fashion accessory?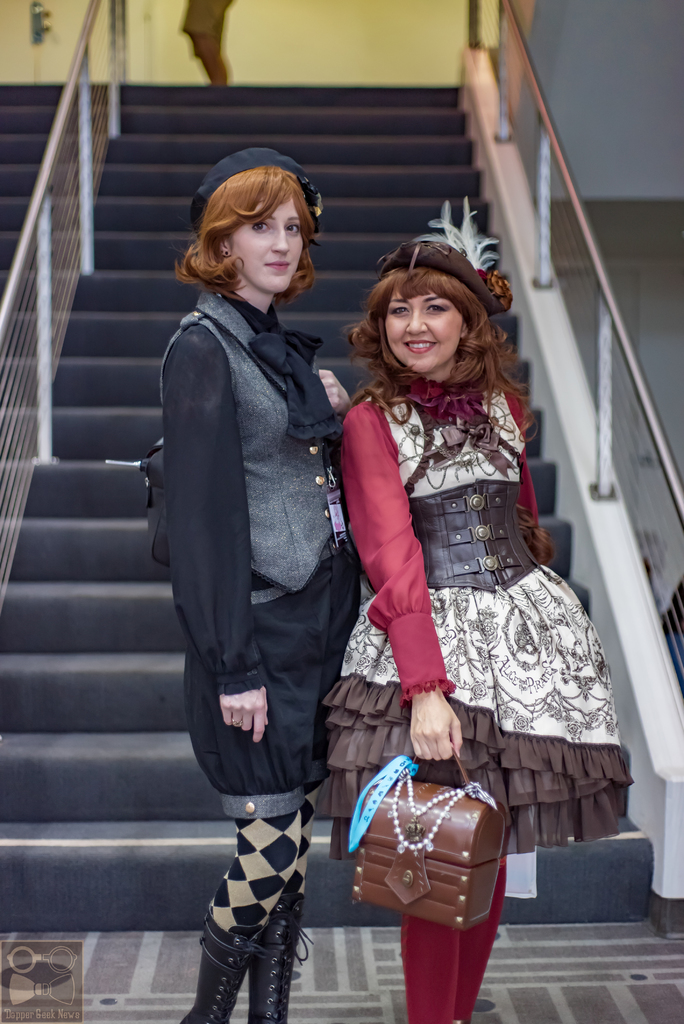
<region>190, 143, 323, 232</region>
